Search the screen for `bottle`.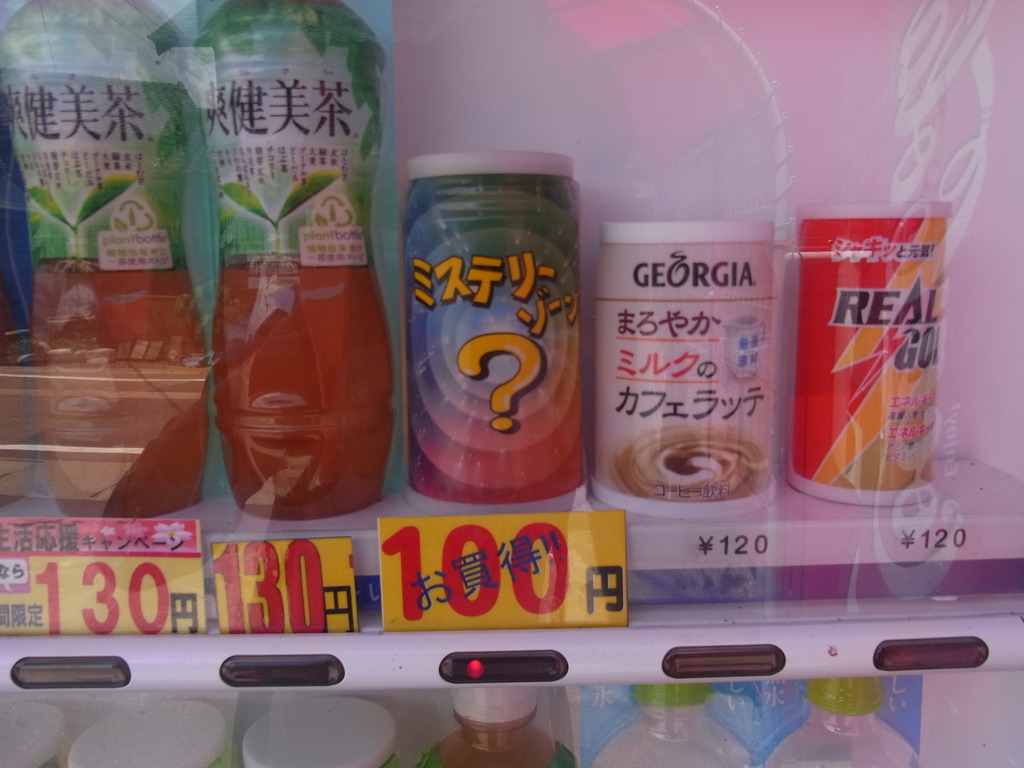
Found at x1=583 y1=682 x2=749 y2=767.
